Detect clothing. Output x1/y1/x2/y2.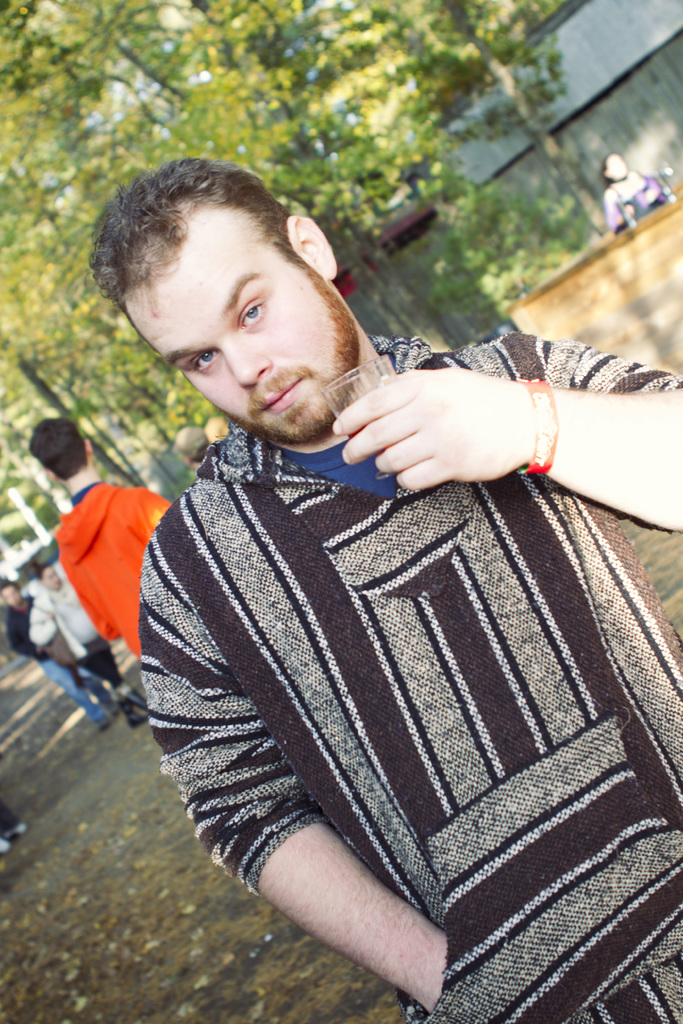
26/572/115/717.
